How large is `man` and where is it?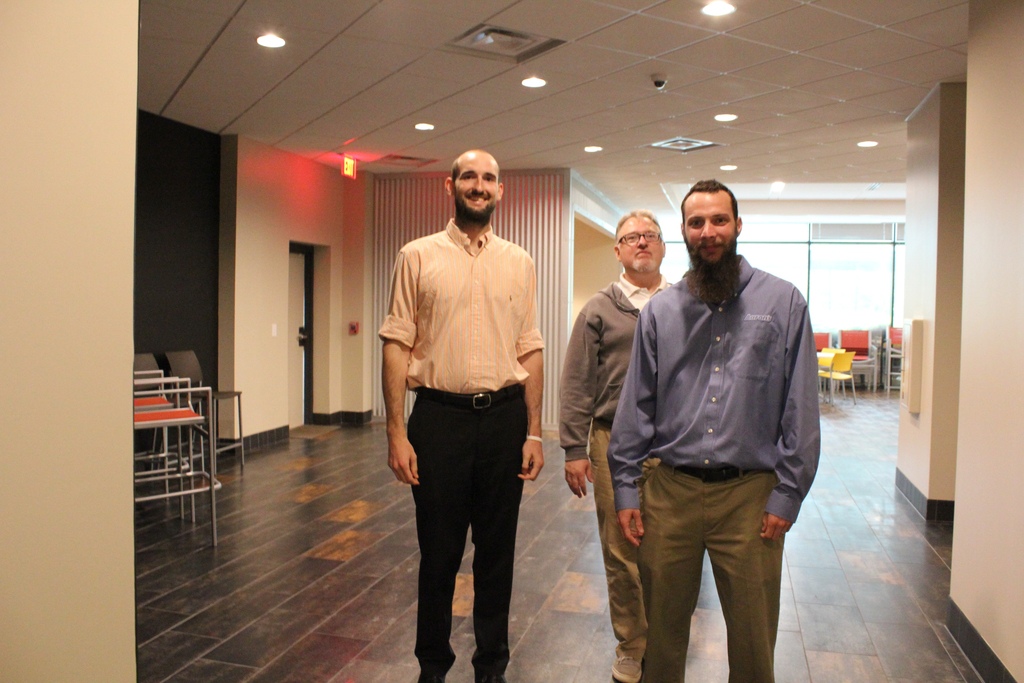
Bounding box: x1=375 y1=151 x2=544 y2=682.
